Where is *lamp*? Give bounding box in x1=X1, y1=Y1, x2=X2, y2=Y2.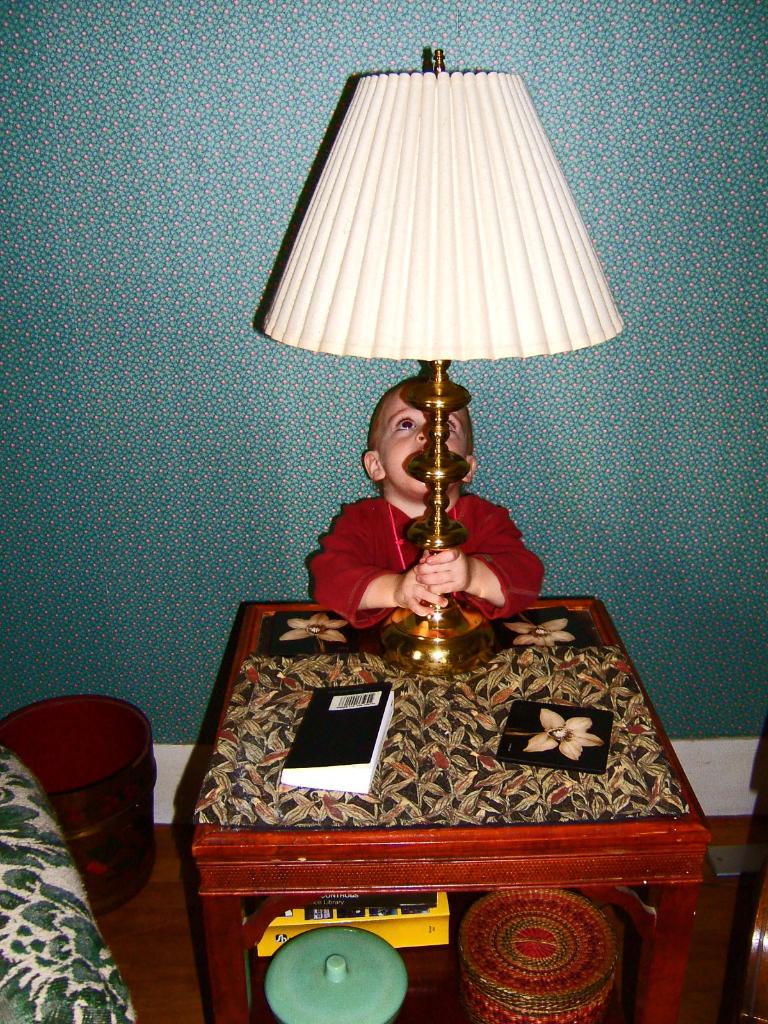
x1=253, y1=64, x2=644, y2=685.
